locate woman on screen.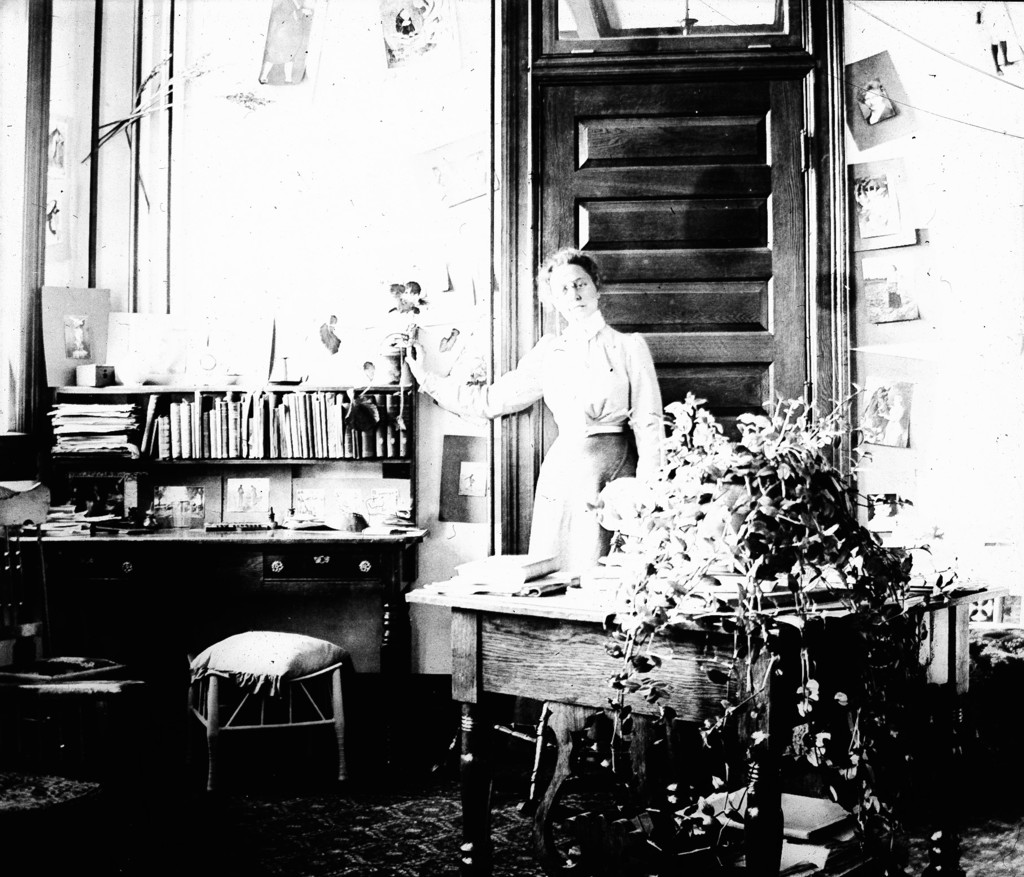
On screen at 474/189/688/587.
